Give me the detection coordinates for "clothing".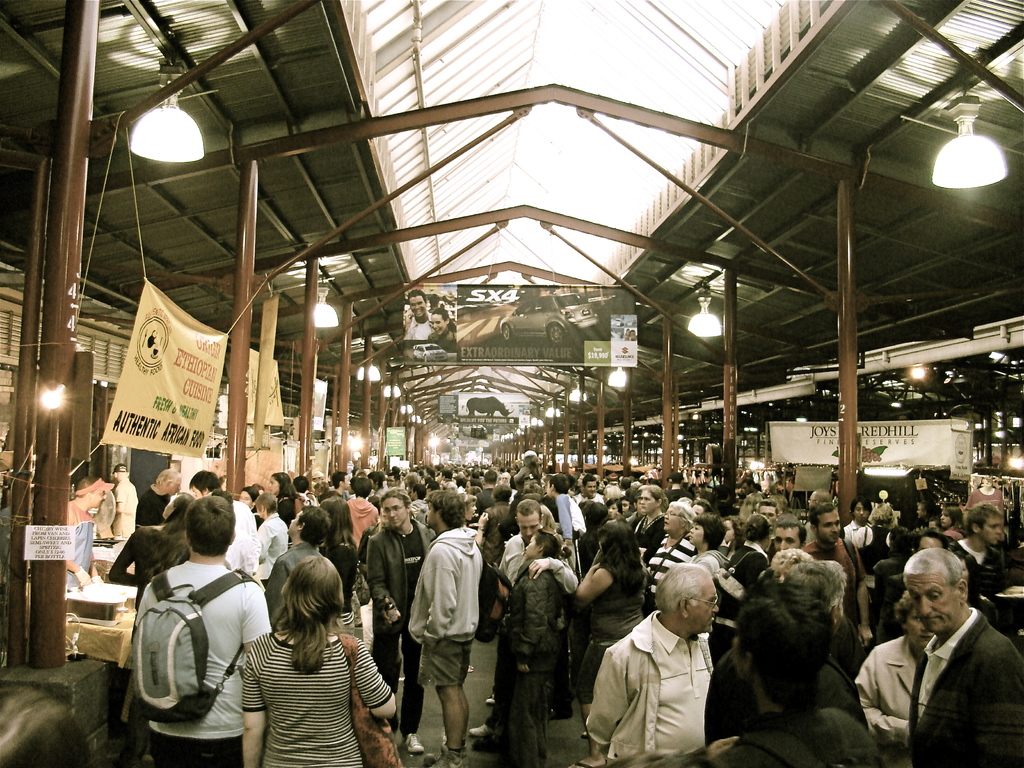
<box>701,658,871,737</box>.
